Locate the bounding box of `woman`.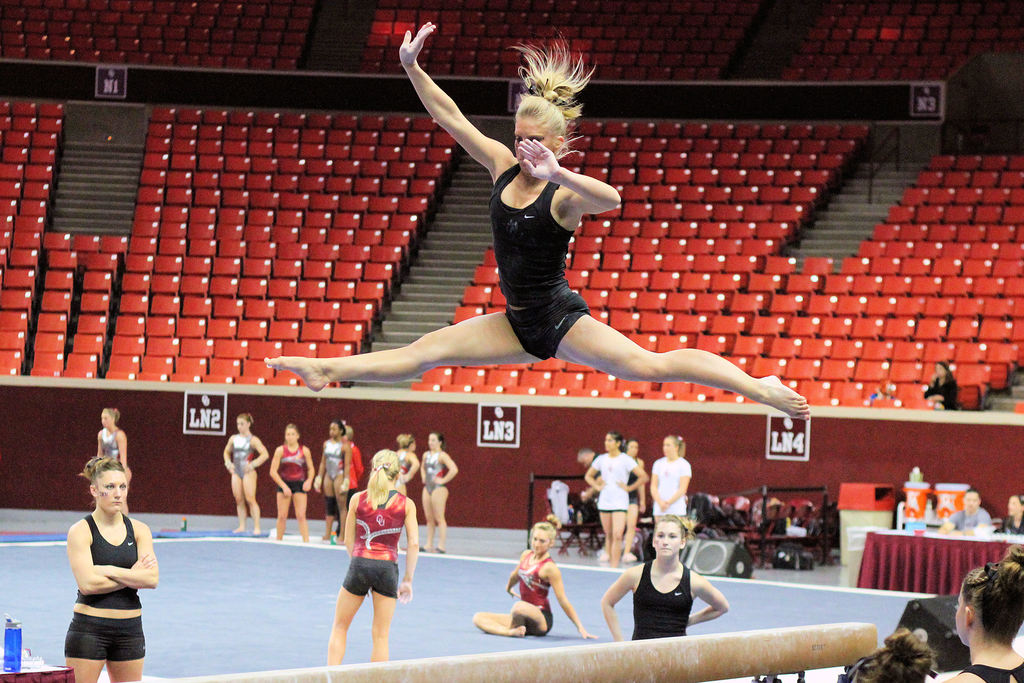
Bounding box: (222, 416, 271, 536).
